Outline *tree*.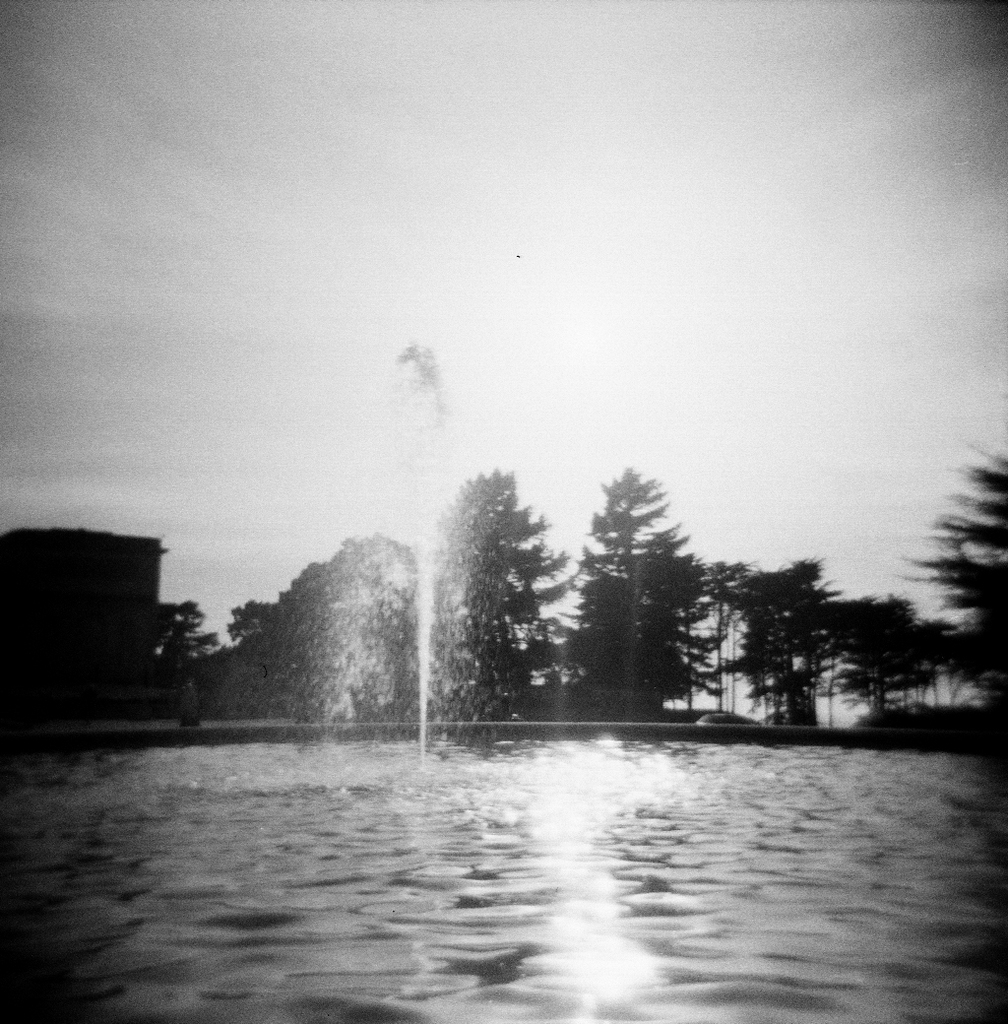
Outline: detection(408, 445, 572, 731).
